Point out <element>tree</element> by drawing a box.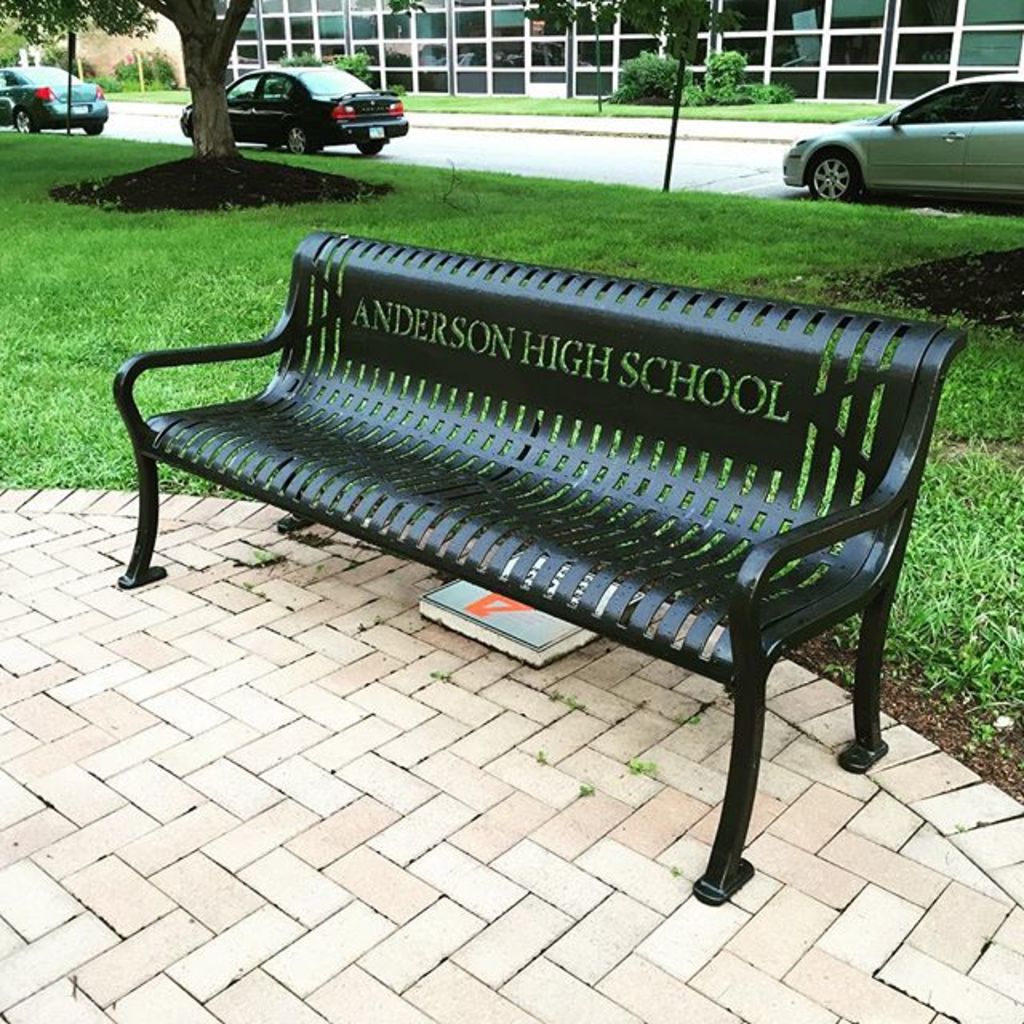
region(0, 0, 258, 144).
